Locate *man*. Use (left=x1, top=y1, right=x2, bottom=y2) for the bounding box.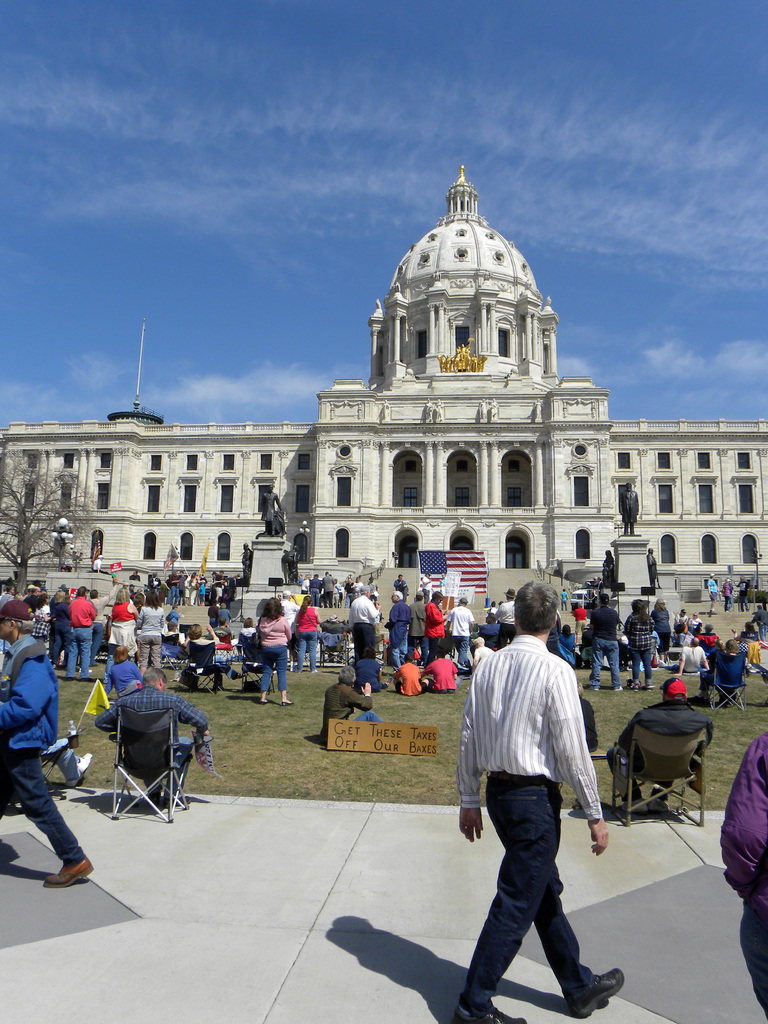
(left=706, top=636, right=746, bottom=696).
